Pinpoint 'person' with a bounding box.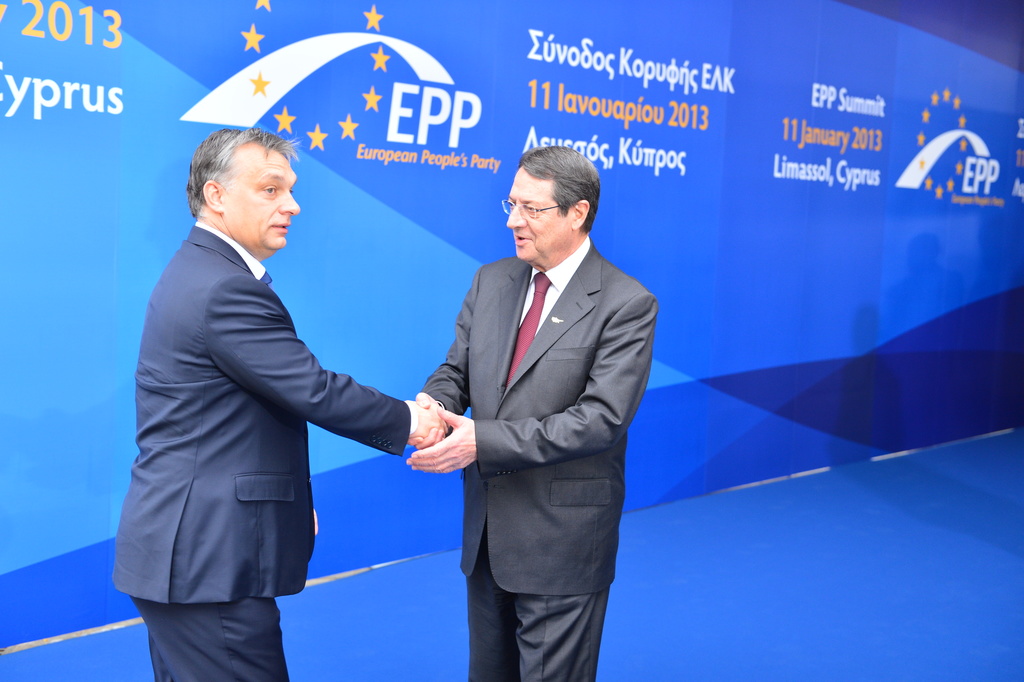
select_region(111, 123, 449, 681).
